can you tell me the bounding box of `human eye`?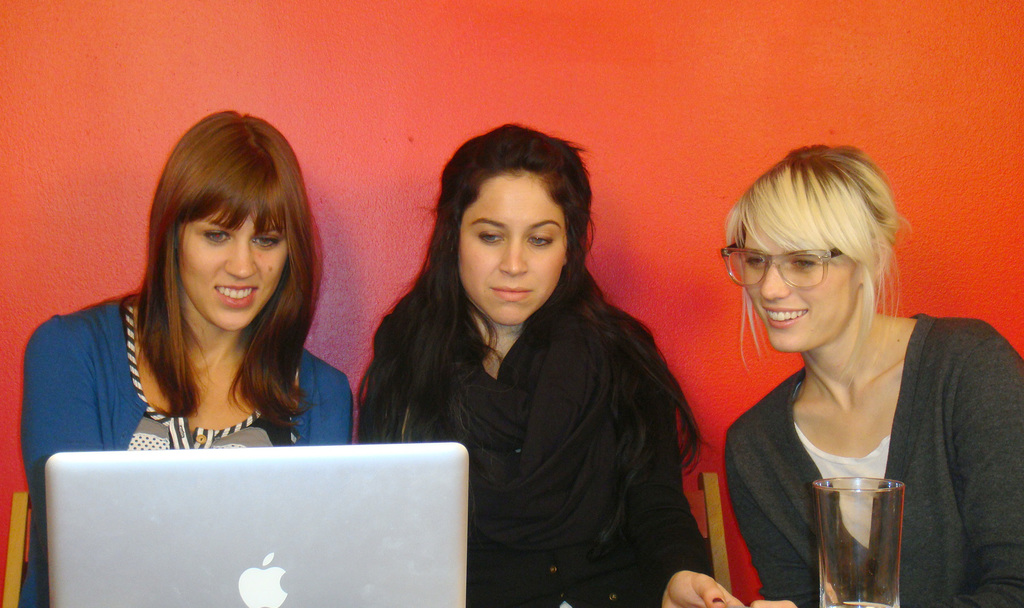
[x1=526, y1=231, x2=555, y2=250].
